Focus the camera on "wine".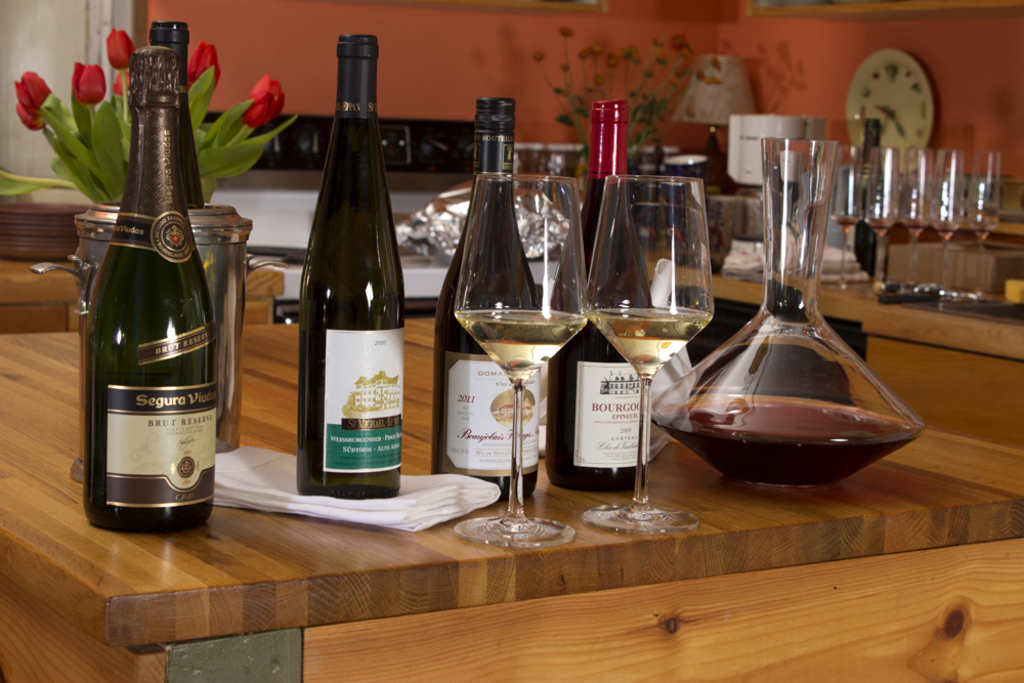
Focus region: [831, 214, 858, 227].
